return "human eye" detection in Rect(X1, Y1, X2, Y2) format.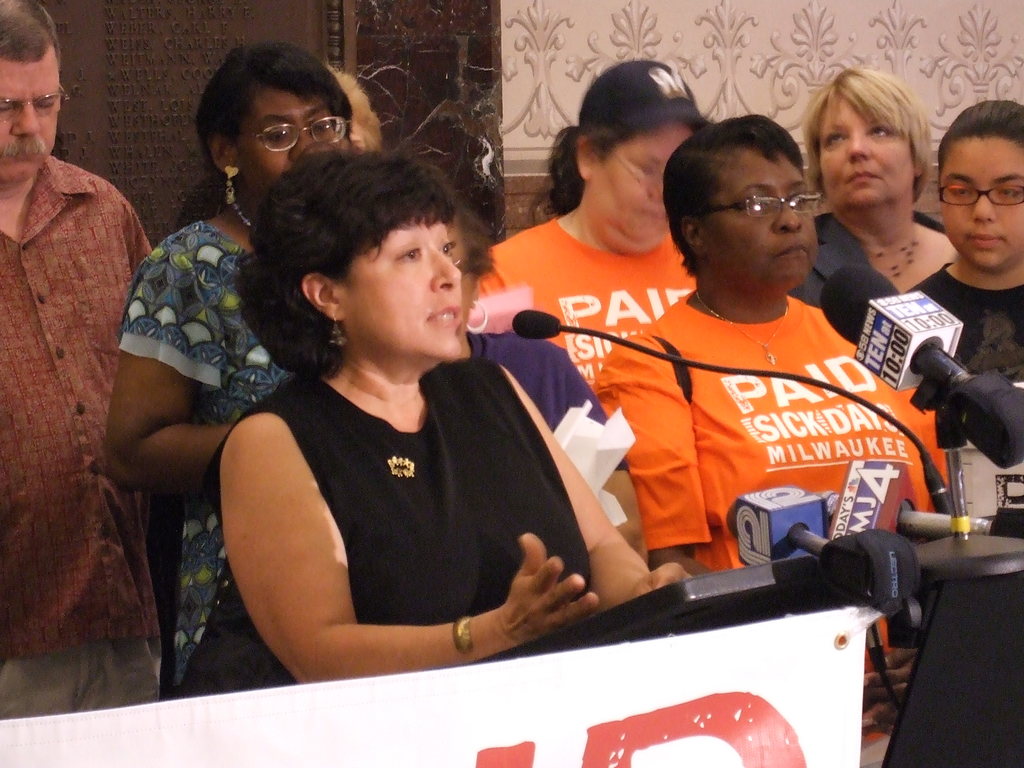
Rect(791, 190, 806, 209).
